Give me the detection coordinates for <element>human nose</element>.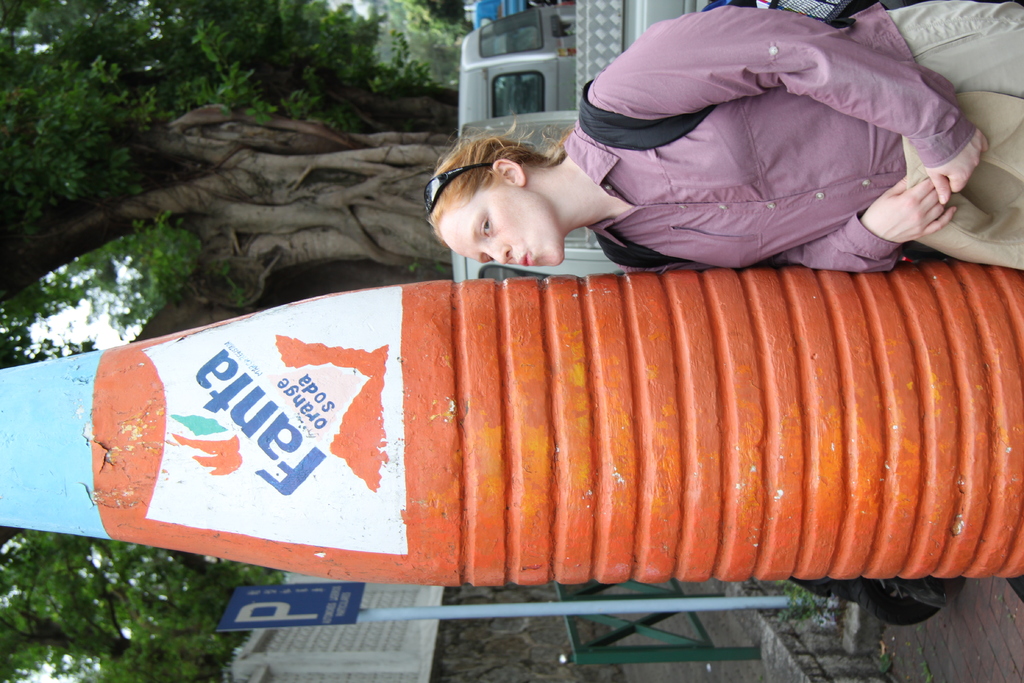
bbox=[482, 247, 513, 266].
